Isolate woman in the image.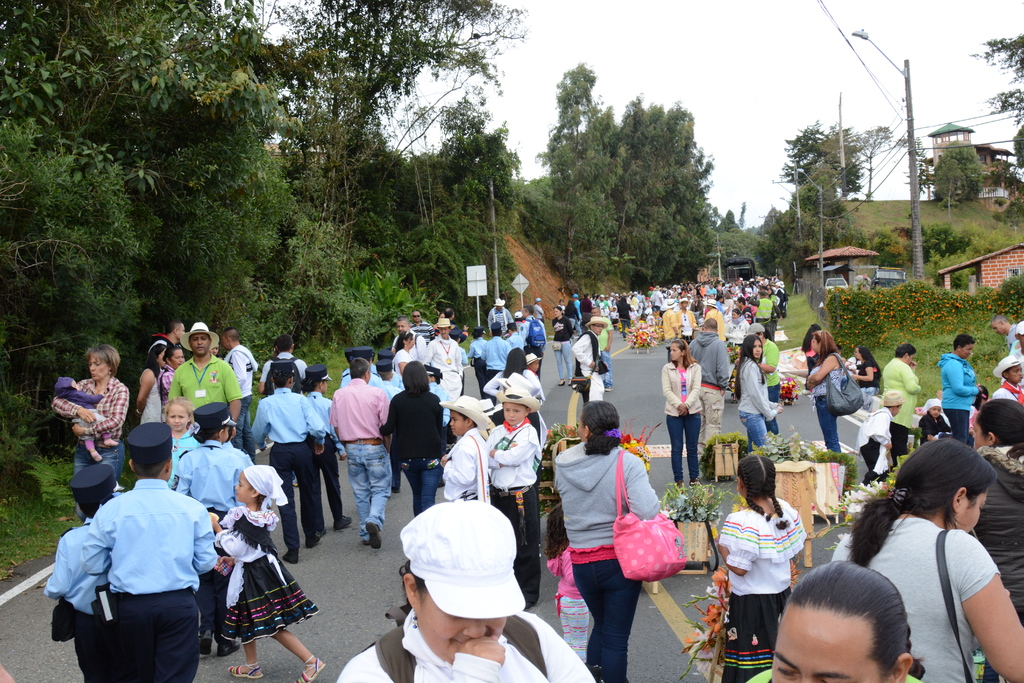
Isolated region: left=553, top=403, right=660, bottom=682.
